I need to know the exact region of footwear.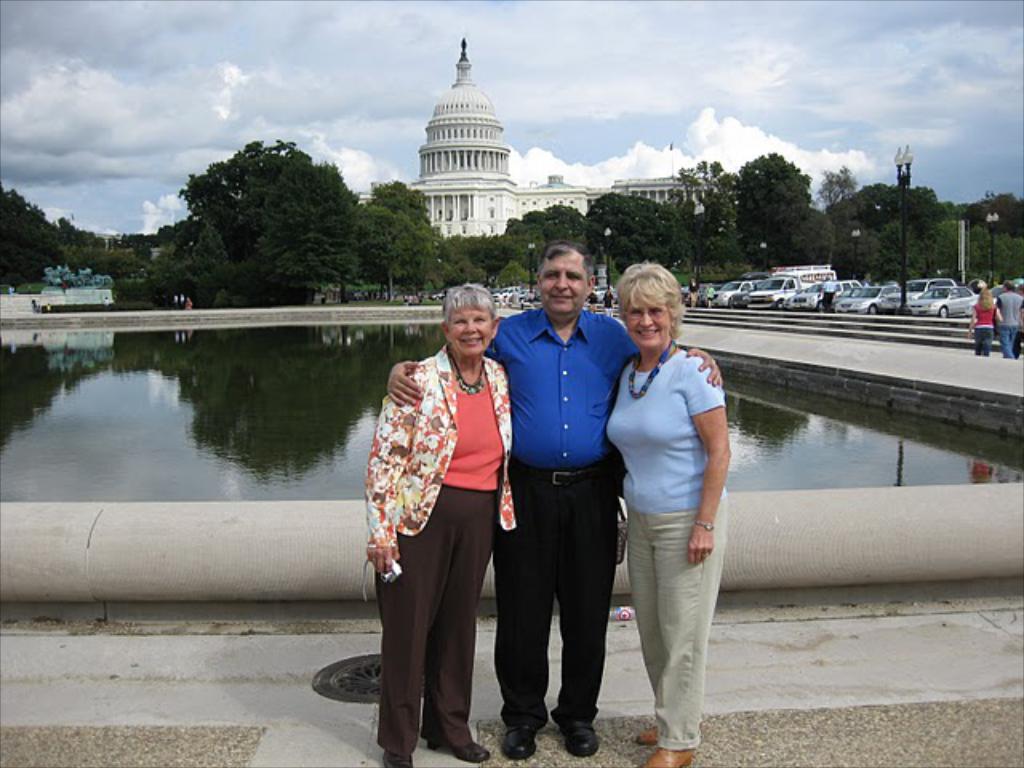
Region: 558/718/595/757.
